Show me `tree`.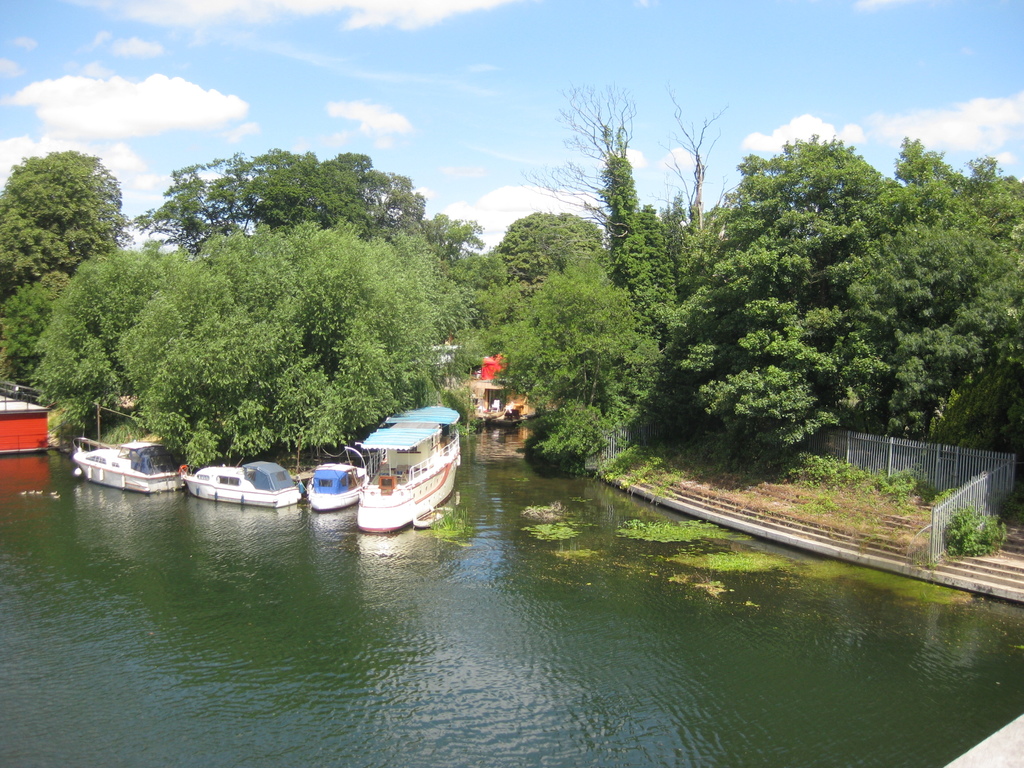
`tree` is here: 147,142,499,340.
